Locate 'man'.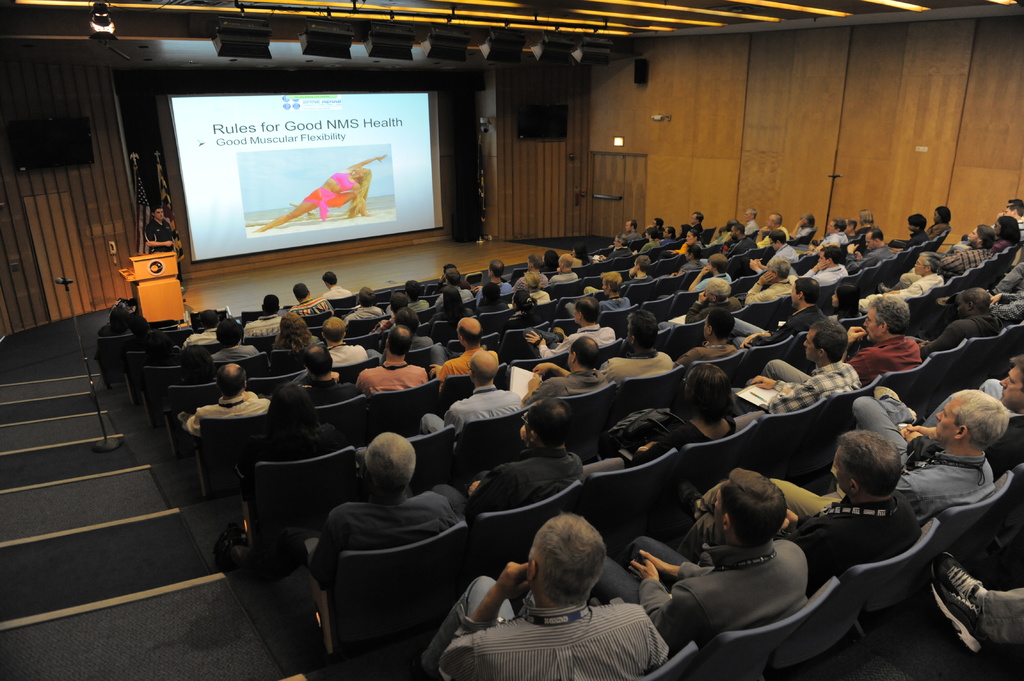
Bounding box: pyautogui.locateOnScreen(756, 211, 788, 248).
